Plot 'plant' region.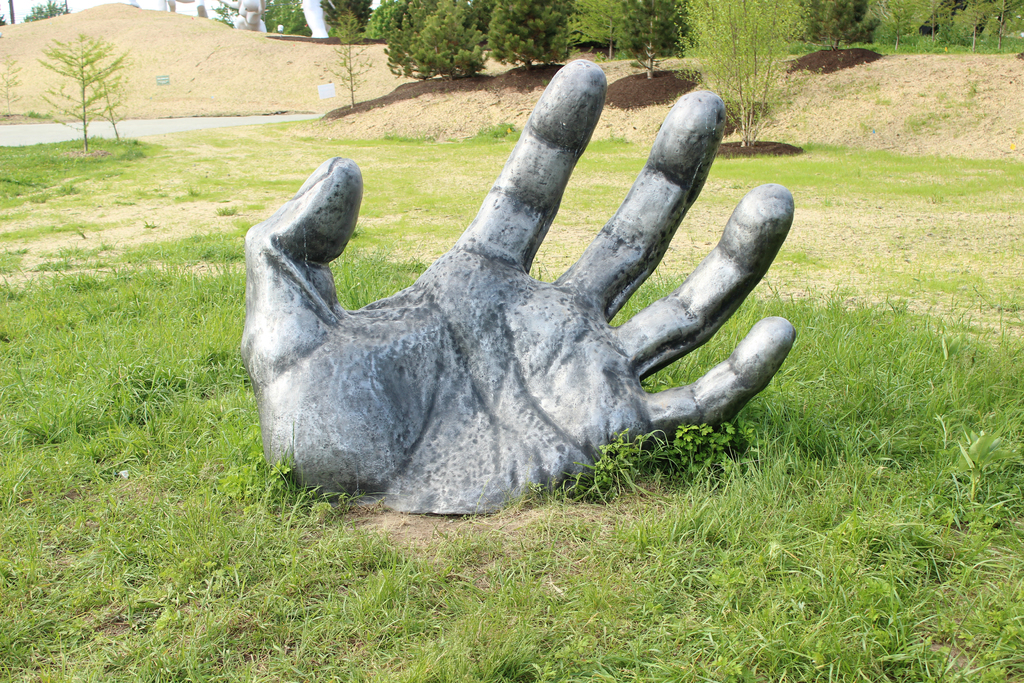
Plotted at bbox=[59, 39, 135, 147].
